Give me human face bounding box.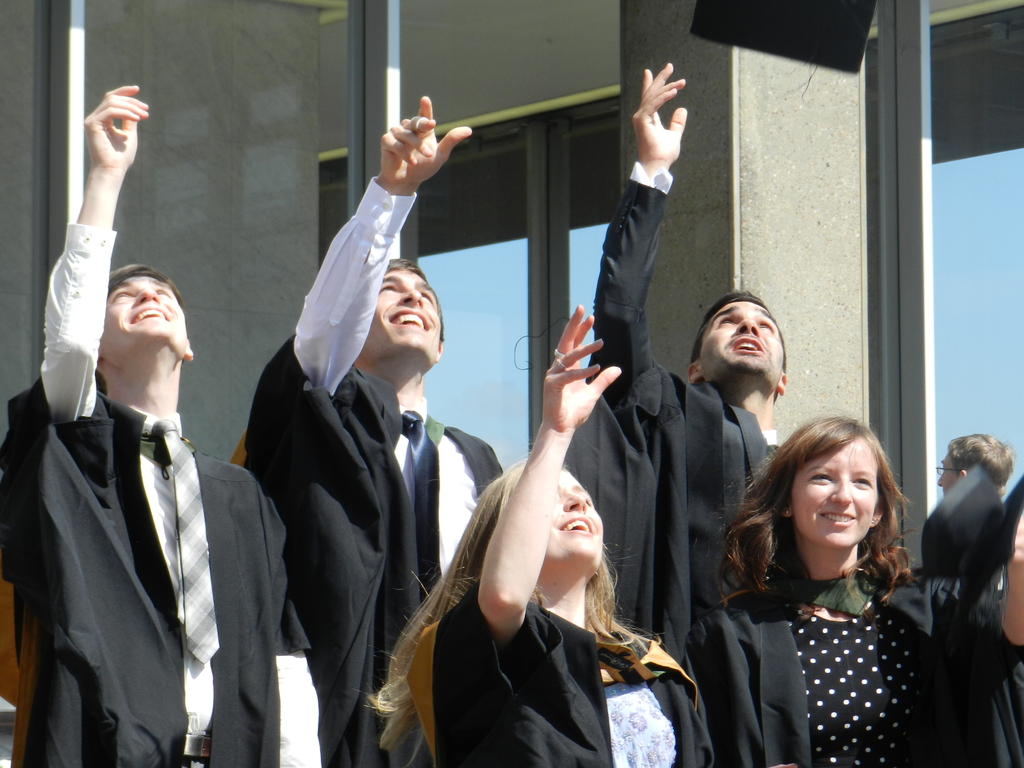
[793, 437, 879, 548].
